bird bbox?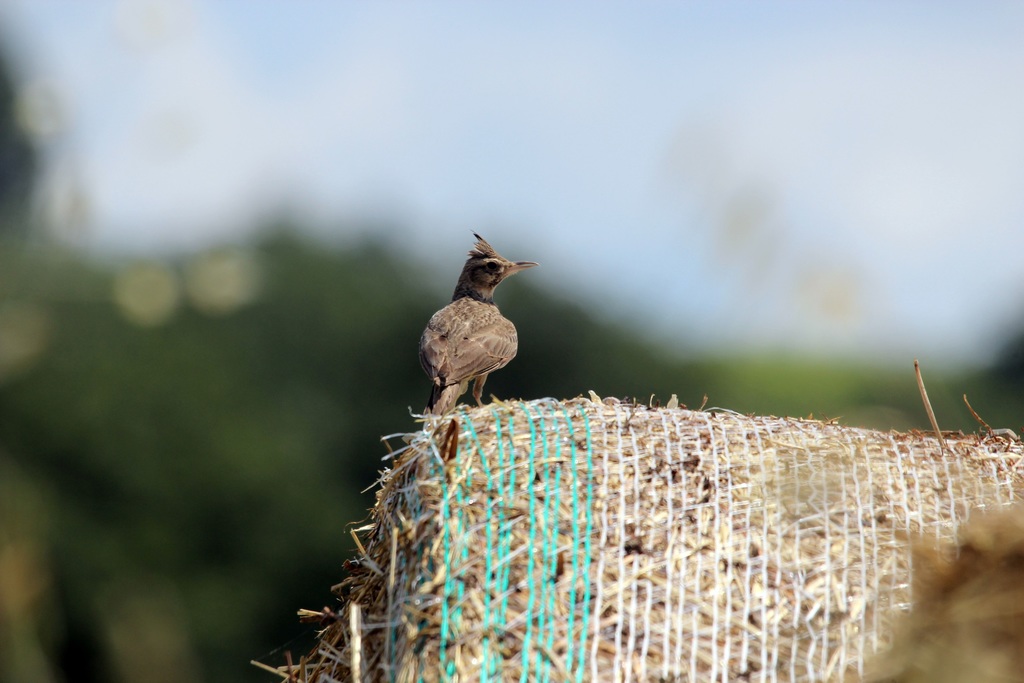
(409, 249, 546, 435)
